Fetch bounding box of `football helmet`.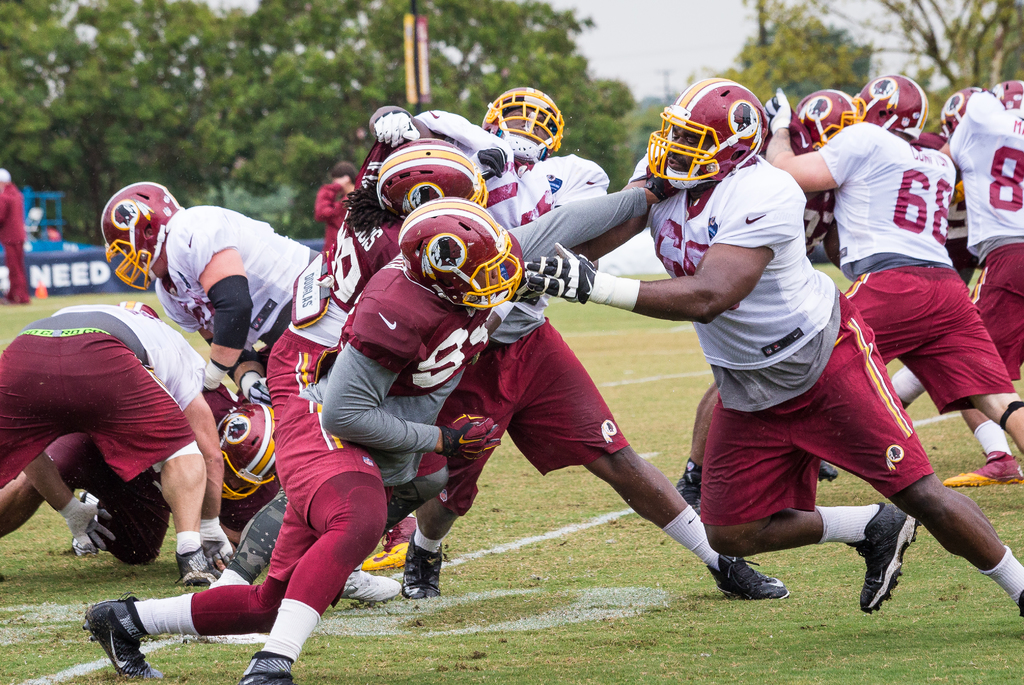
Bbox: l=216, t=401, r=278, b=501.
